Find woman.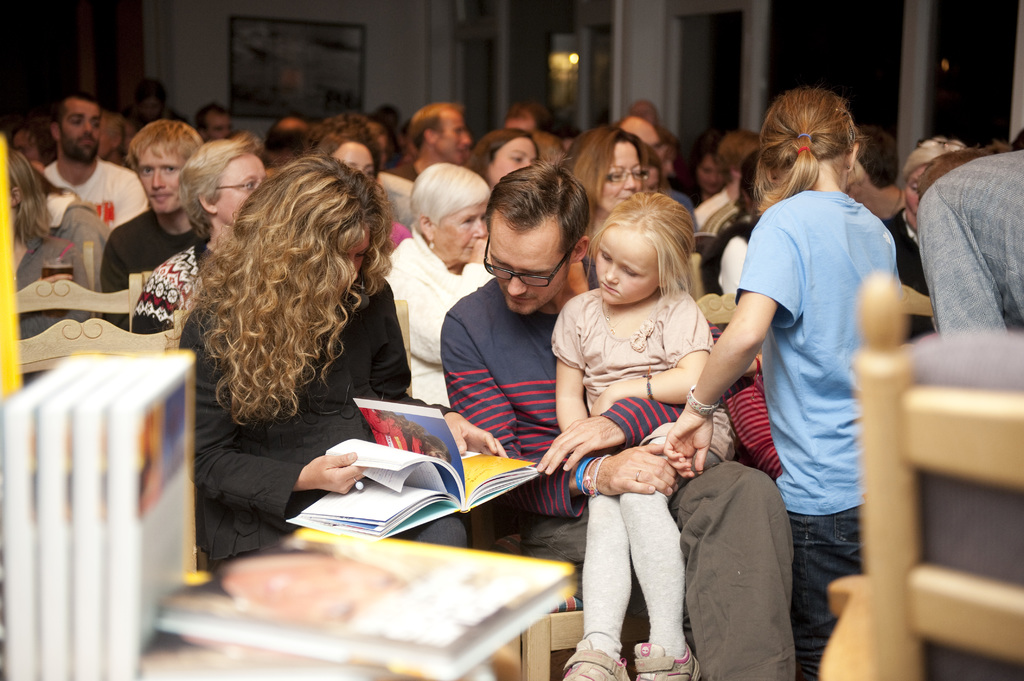
rect(548, 156, 733, 680).
